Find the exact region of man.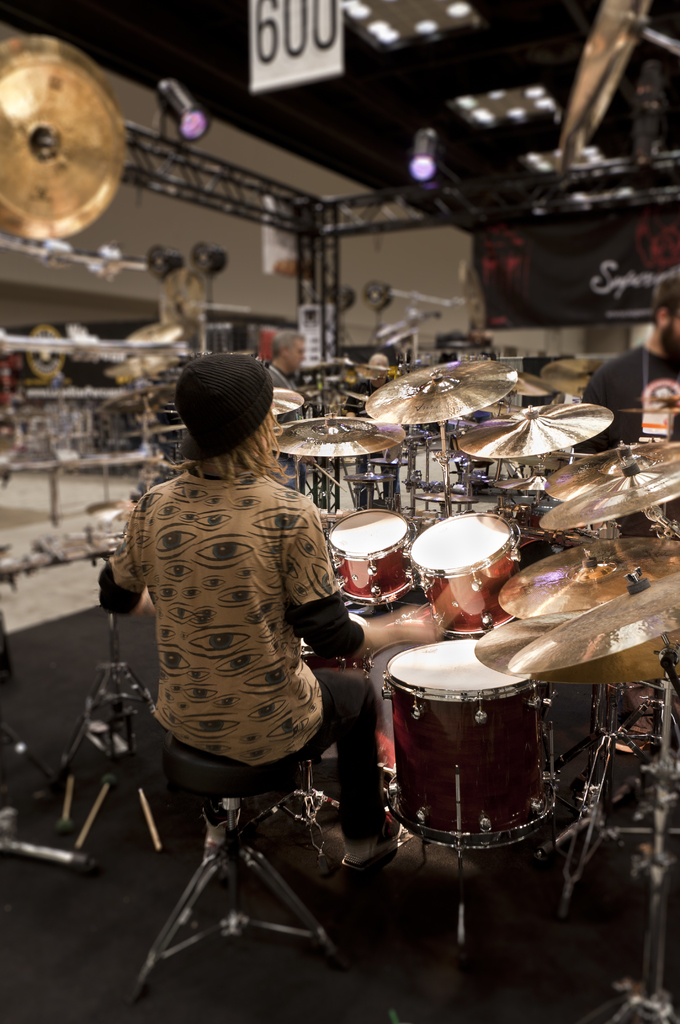
Exact region: [x1=573, y1=273, x2=679, y2=457].
